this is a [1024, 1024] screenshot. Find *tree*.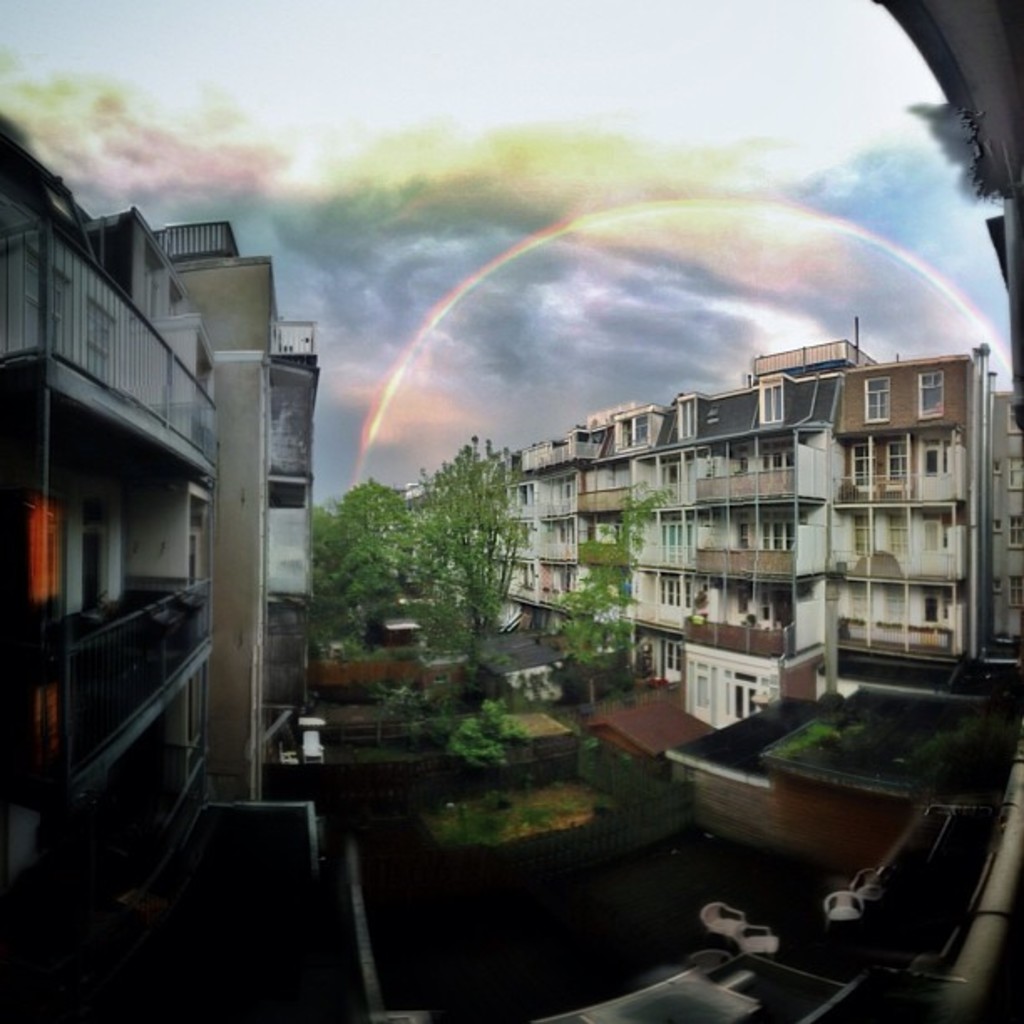
Bounding box: 547,487,686,674.
